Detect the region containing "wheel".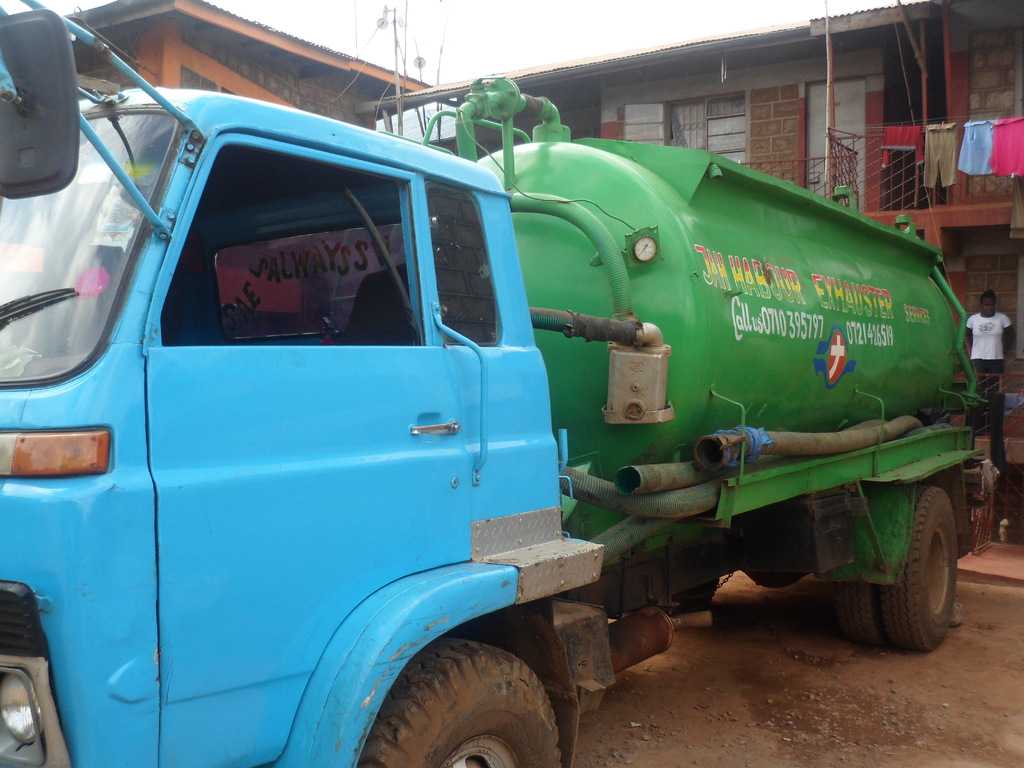
846 485 975 653.
